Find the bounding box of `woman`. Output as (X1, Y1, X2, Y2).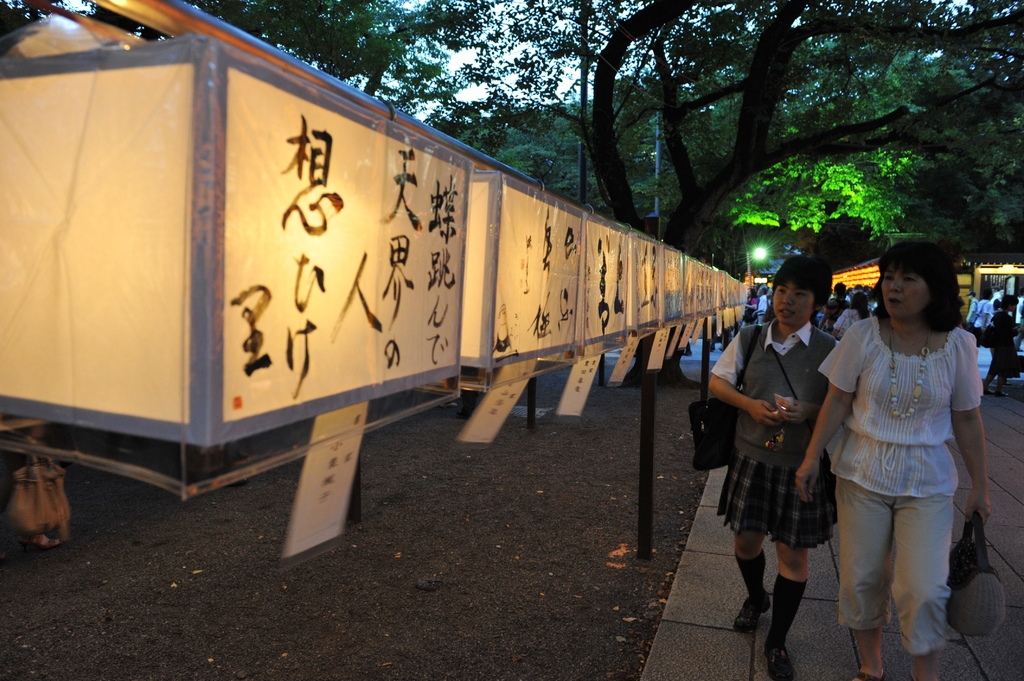
(981, 295, 1023, 396).
